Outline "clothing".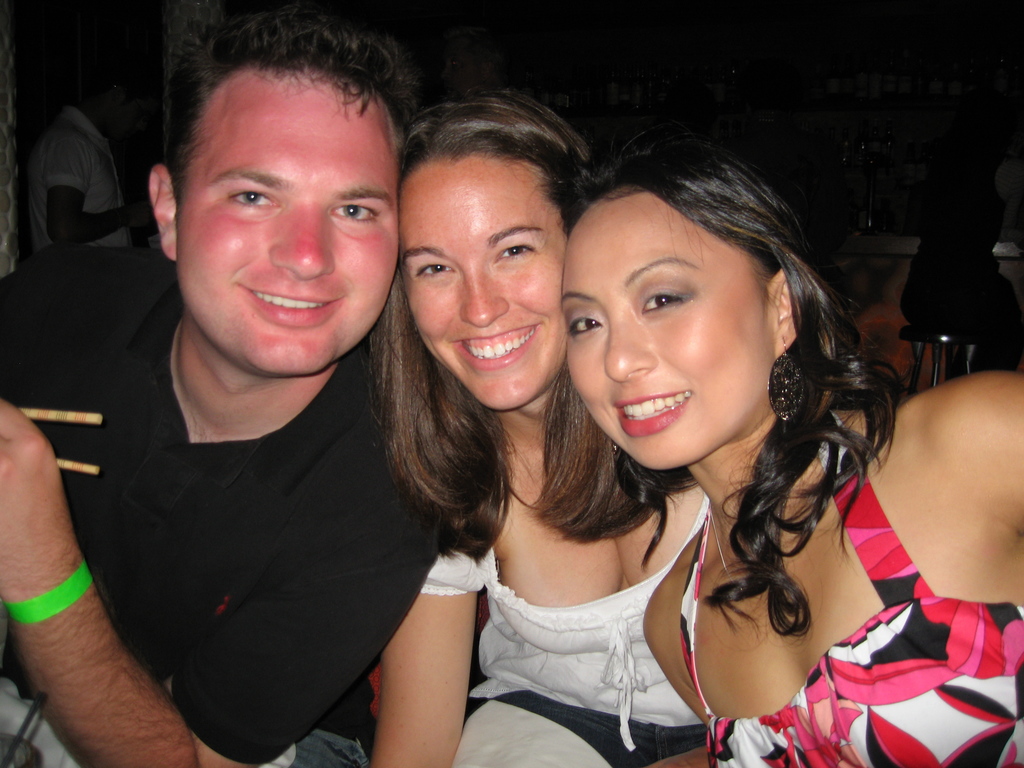
Outline: [60, 296, 440, 767].
